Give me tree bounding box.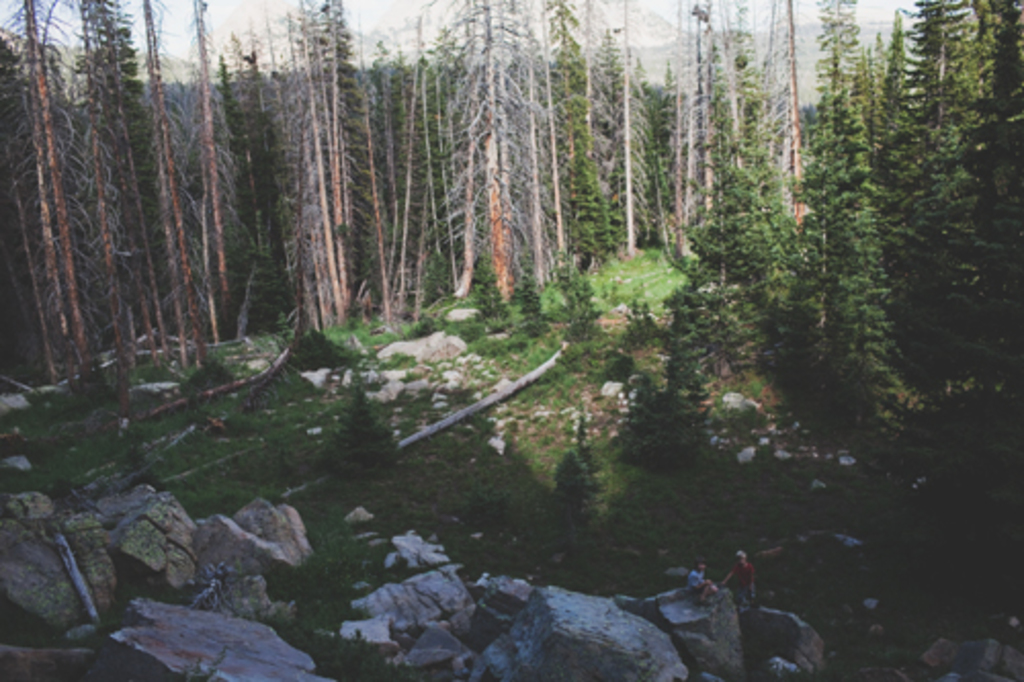
(393,0,465,313).
